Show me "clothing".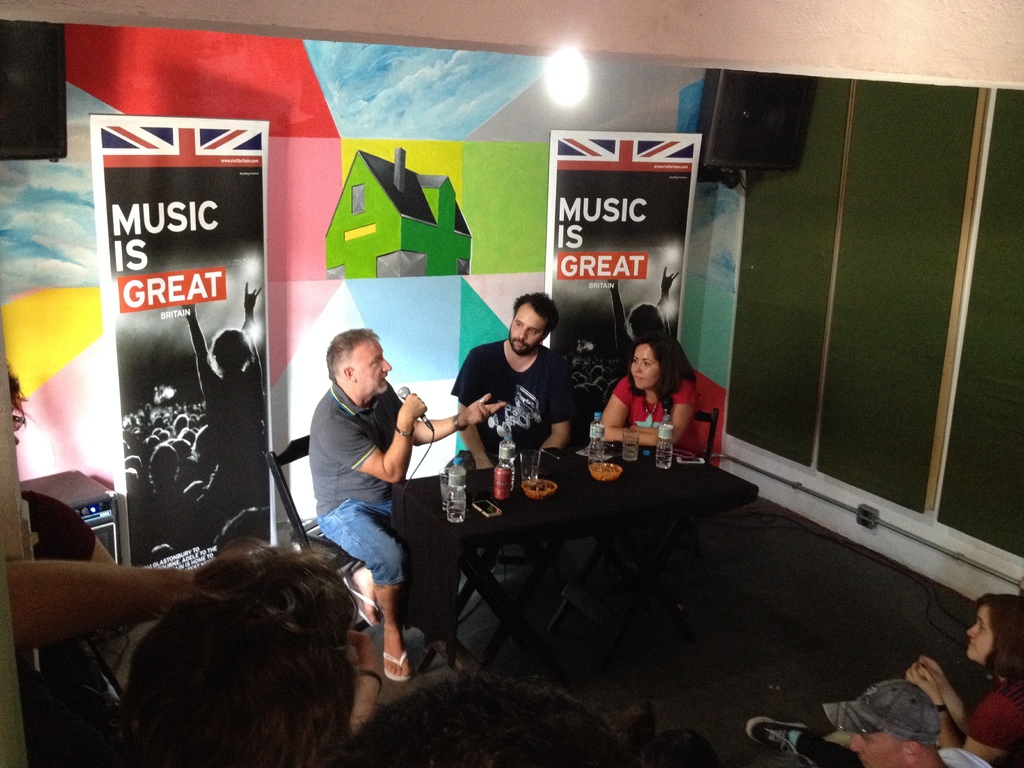
"clothing" is here: select_region(445, 316, 589, 495).
